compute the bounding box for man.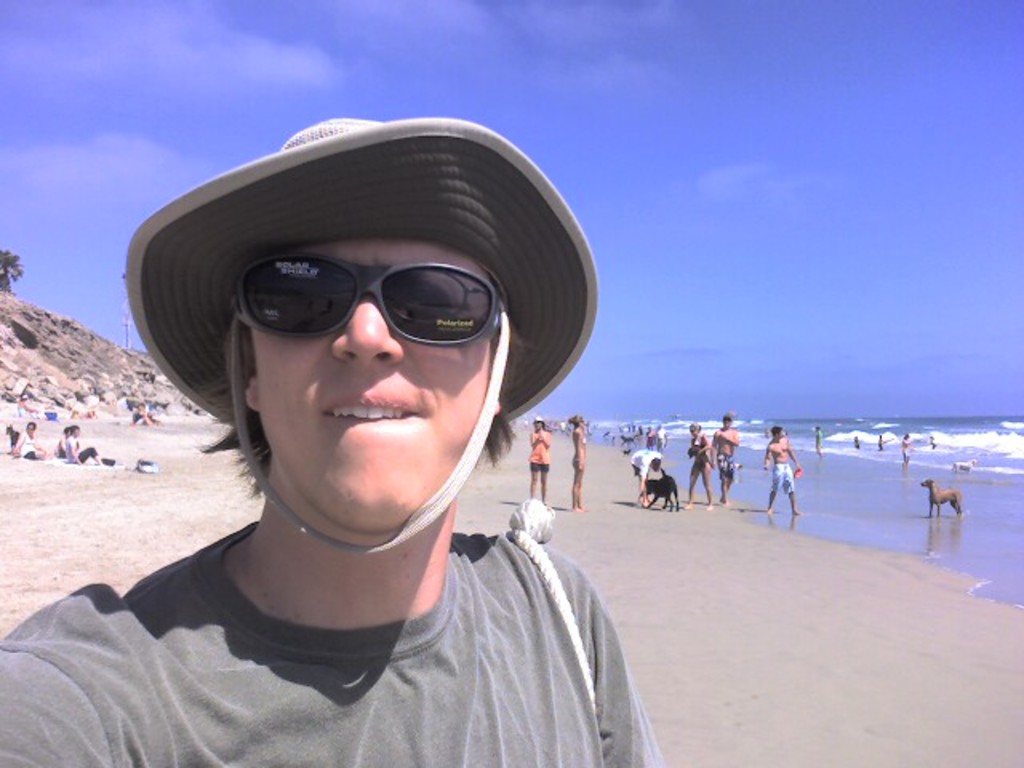
x1=131 y1=402 x2=160 y2=429.
